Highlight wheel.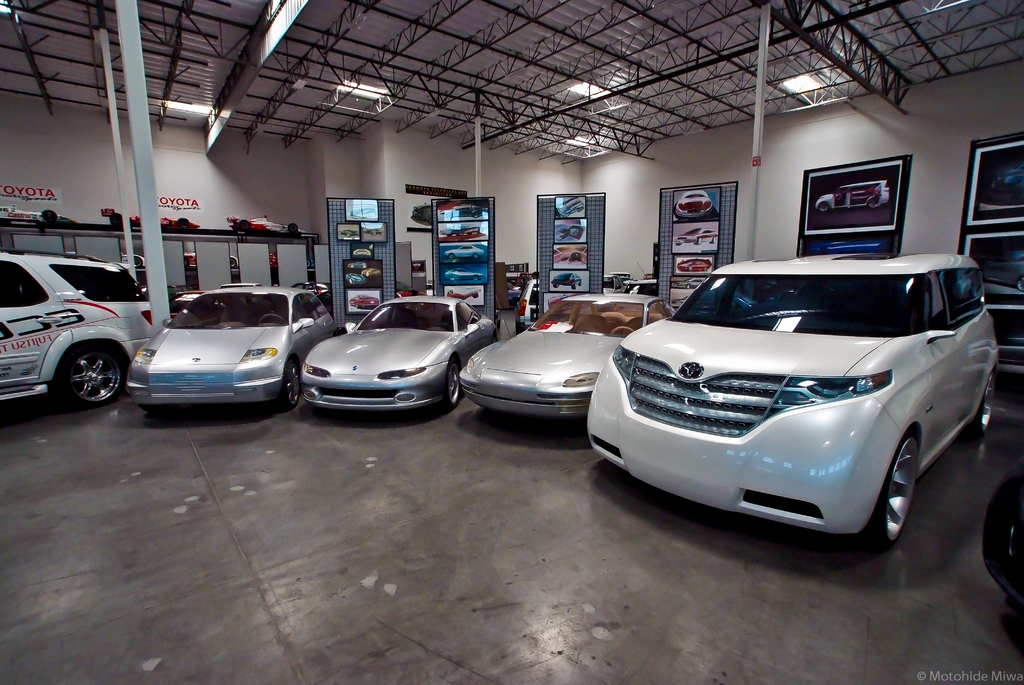
Highlighted region: <region>283, 357, 299, 412</region>.
